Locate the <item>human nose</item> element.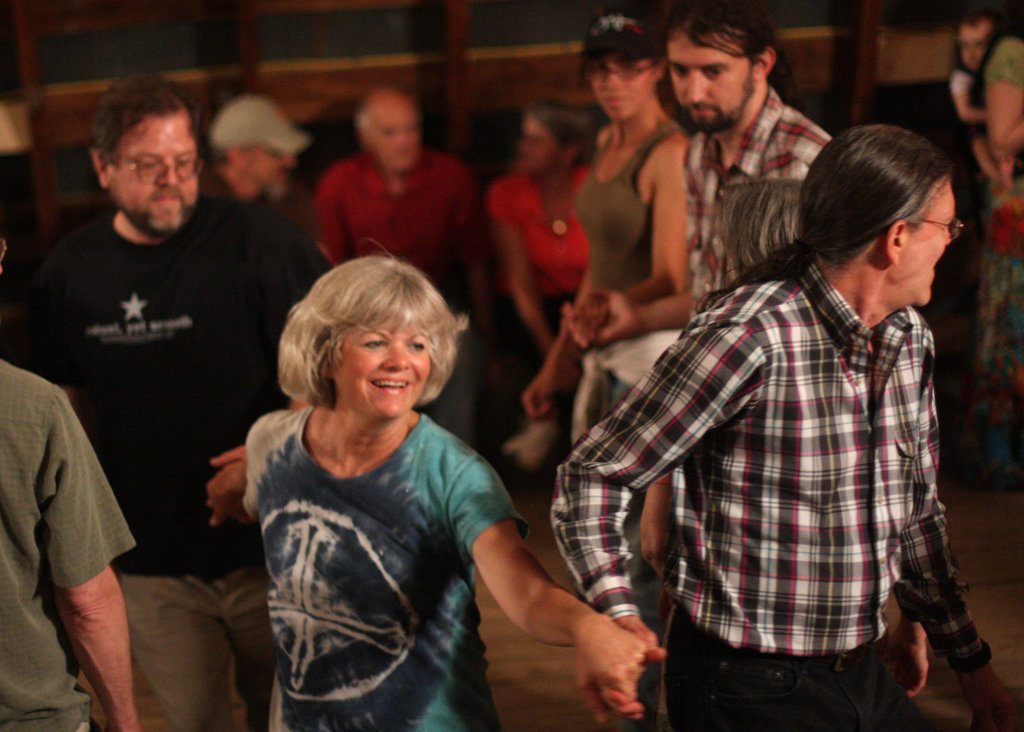
Element bbox: (381, 341, 410, 371).
